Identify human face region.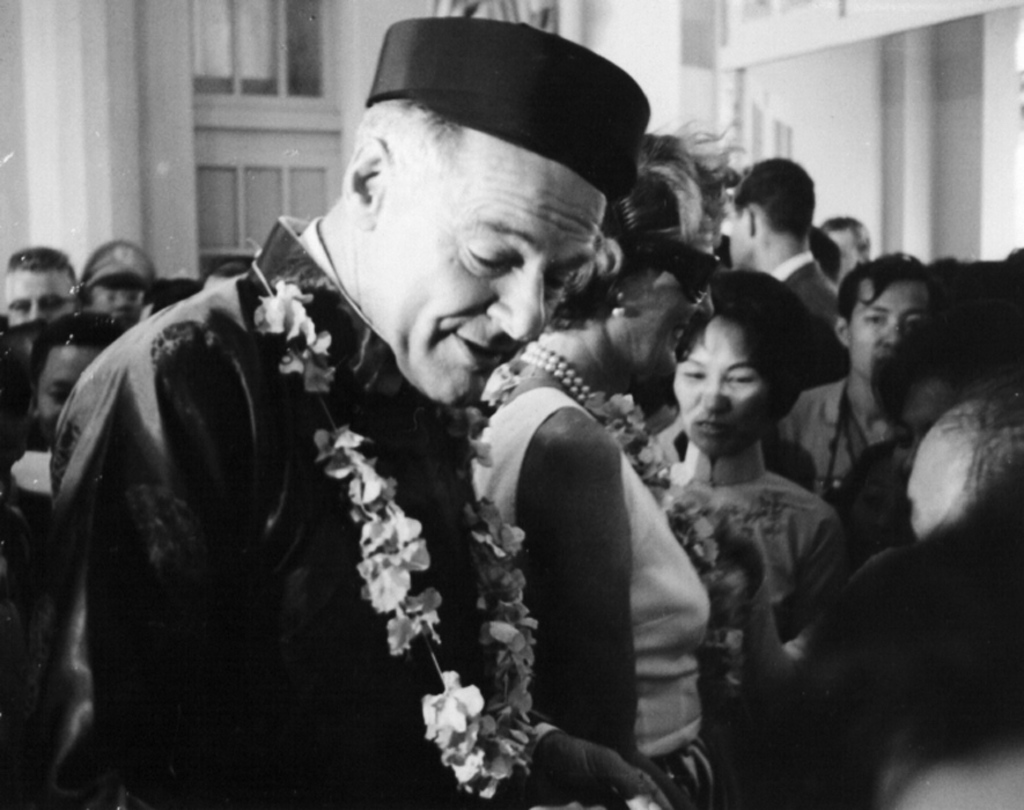
Region: (x1=852, y1=282, x2=933, y2=384).
